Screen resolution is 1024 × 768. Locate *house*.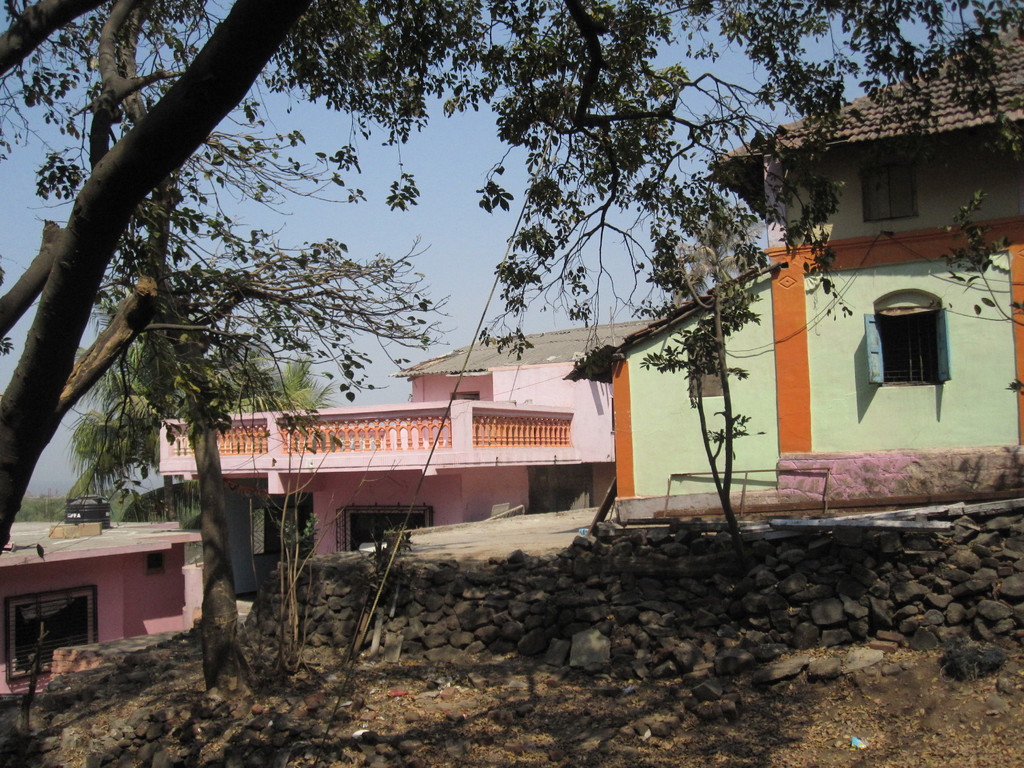
<region>566, 4, 1023, 526</region>.
